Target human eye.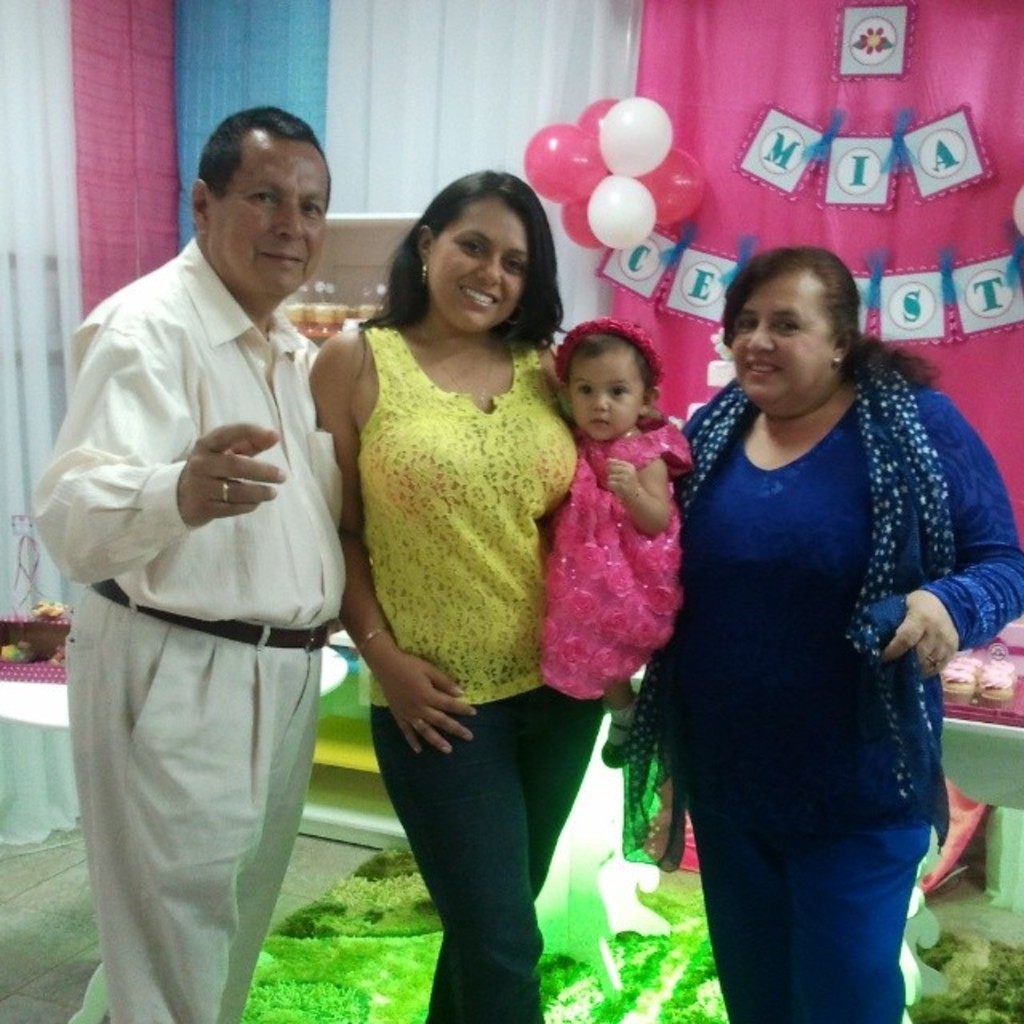
Target region: (left=579, top=382, right=595, bottom=397).
